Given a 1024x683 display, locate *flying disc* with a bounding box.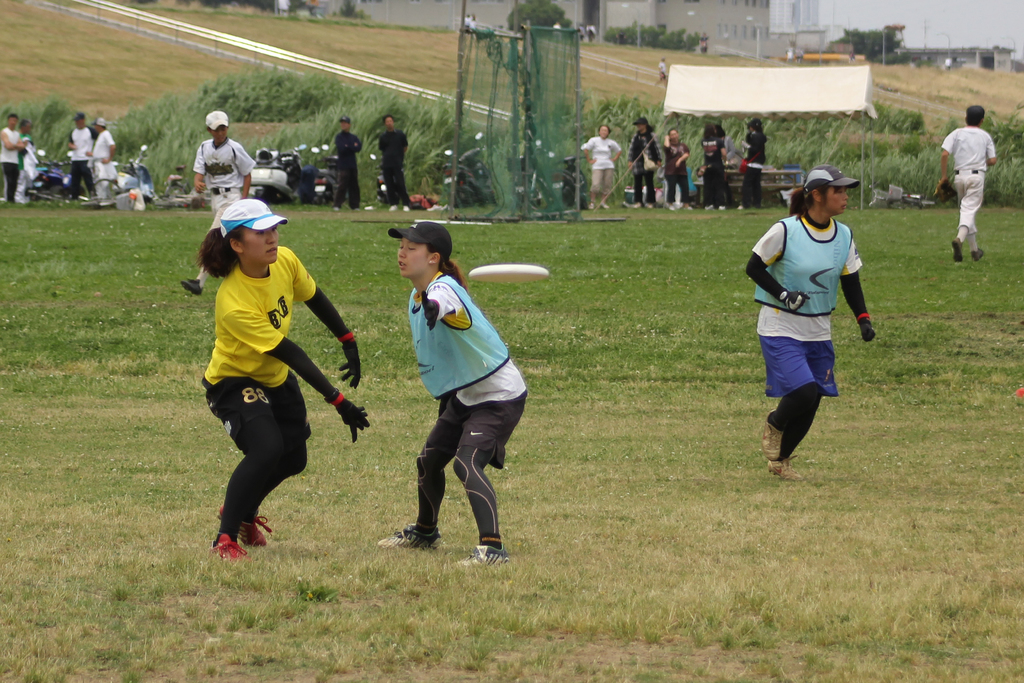
Located: (466,263,549,283).
